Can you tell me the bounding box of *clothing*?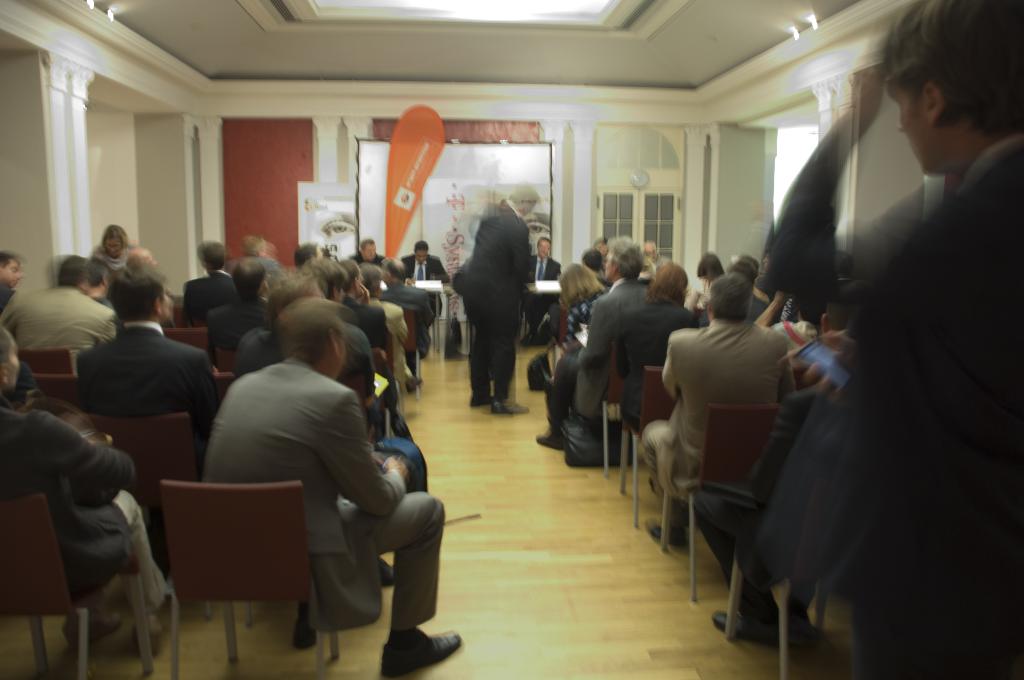
<region>541, 290, 592, 437</region>.
